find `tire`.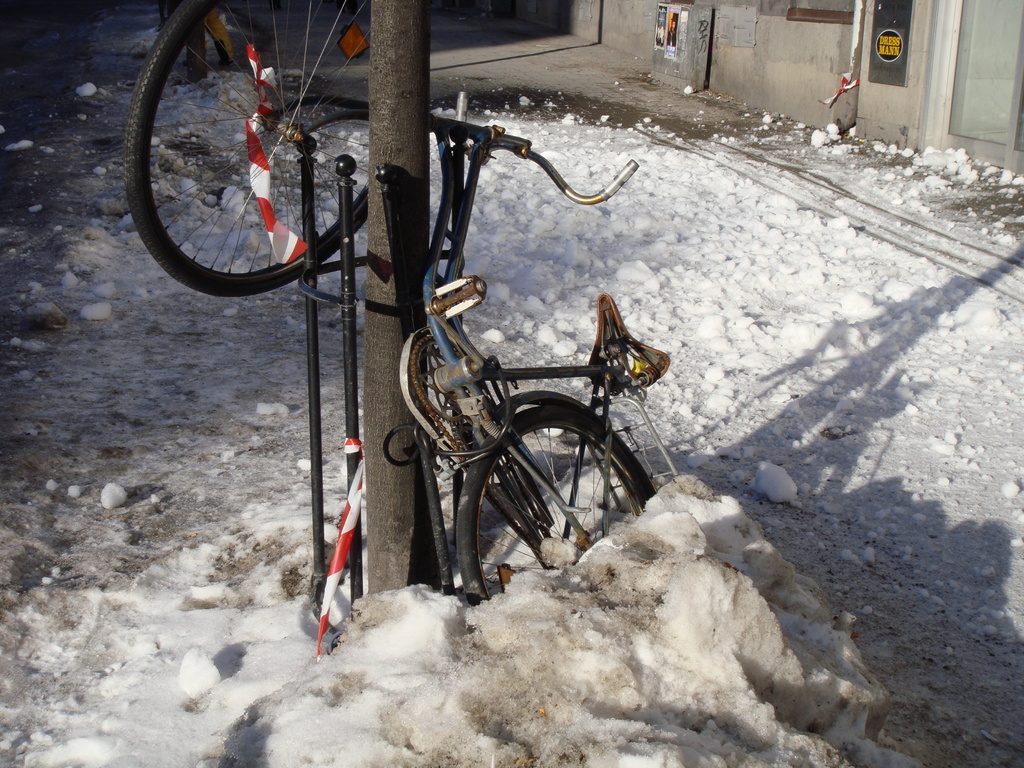
detection(120, 0, 372, 298).
